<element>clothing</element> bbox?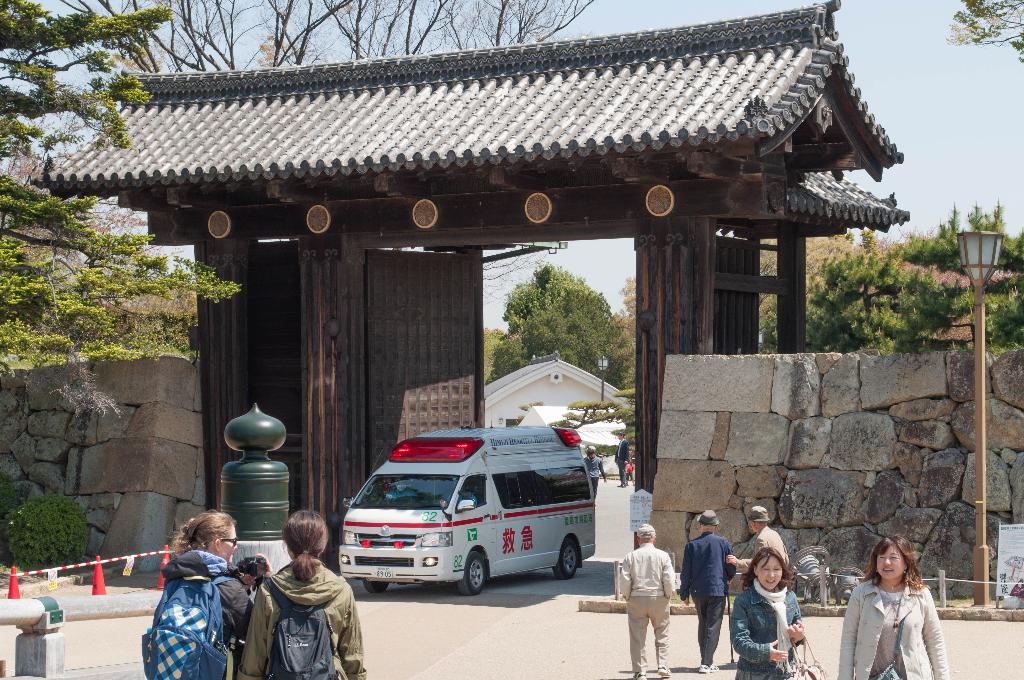
pyautogui.locateOnScreen(677, 533, 739, 663)
